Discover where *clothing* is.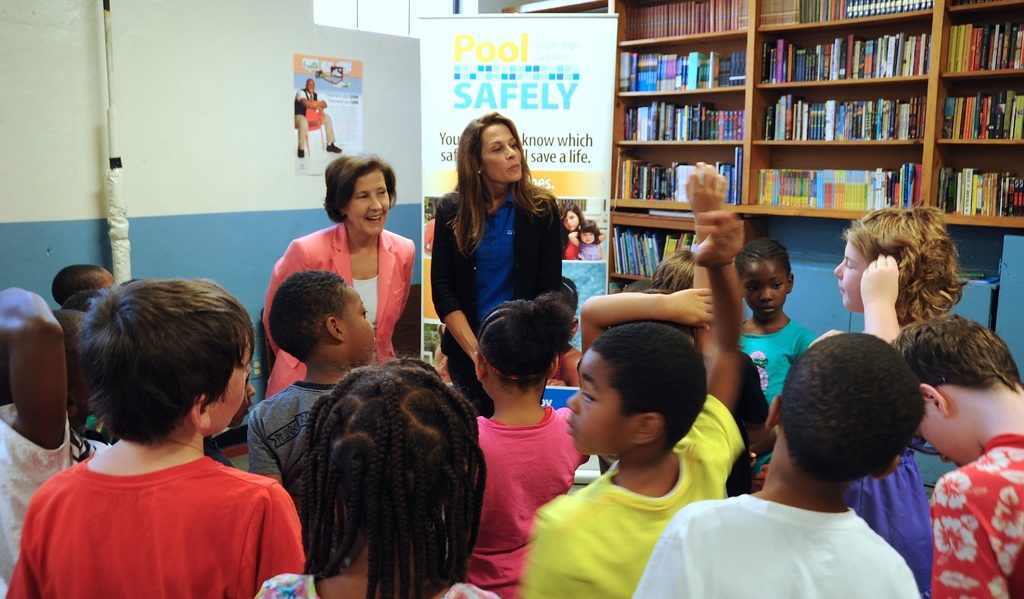
Discovered at [x1=562, y1=238, x2=579, y2=259].
